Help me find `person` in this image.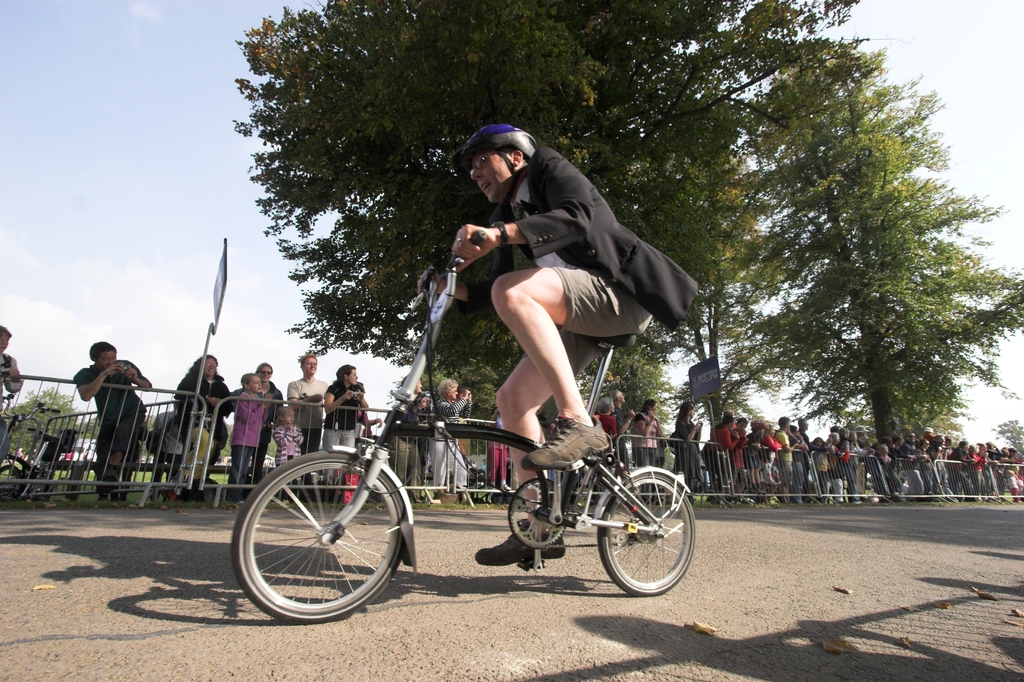
Found it: bbox=[414, 130, 698, 568].
